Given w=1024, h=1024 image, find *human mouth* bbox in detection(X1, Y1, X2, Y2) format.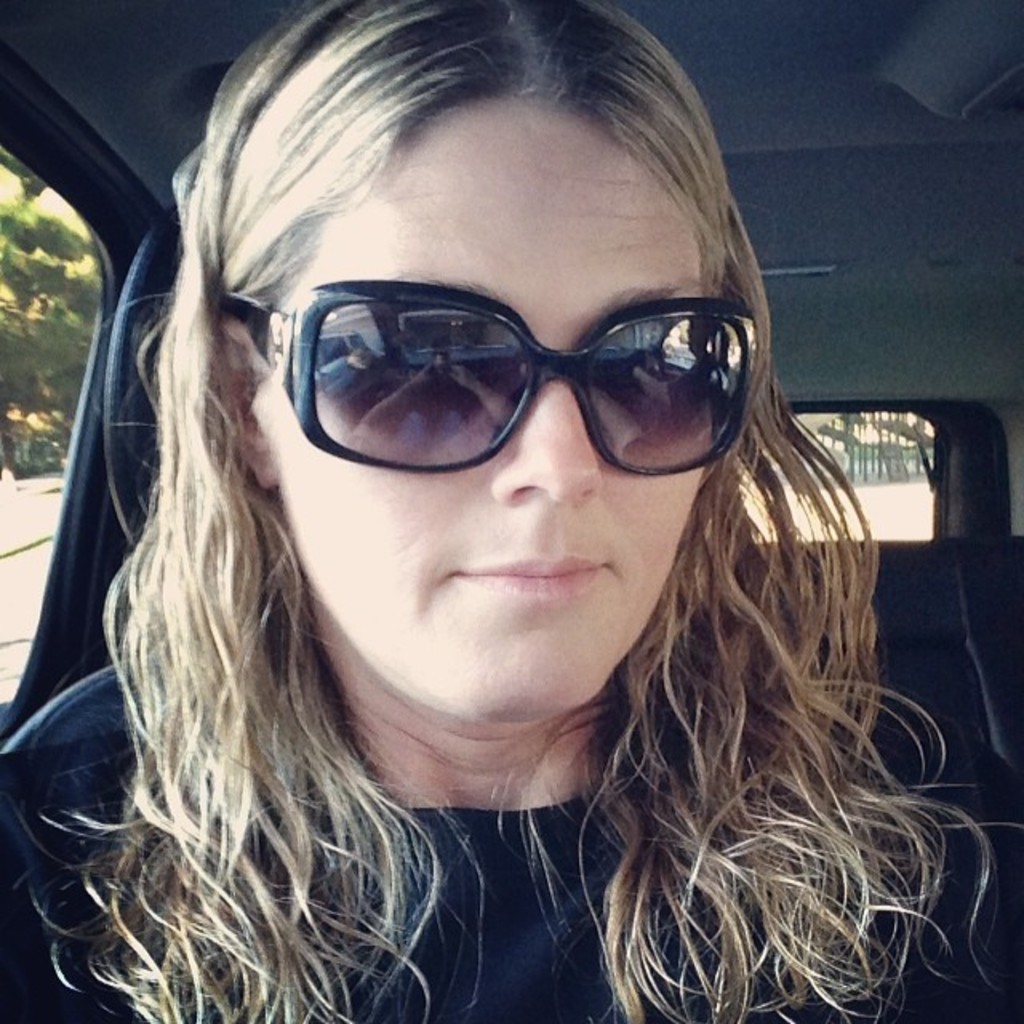
detection(451, 547, 618, 598).
